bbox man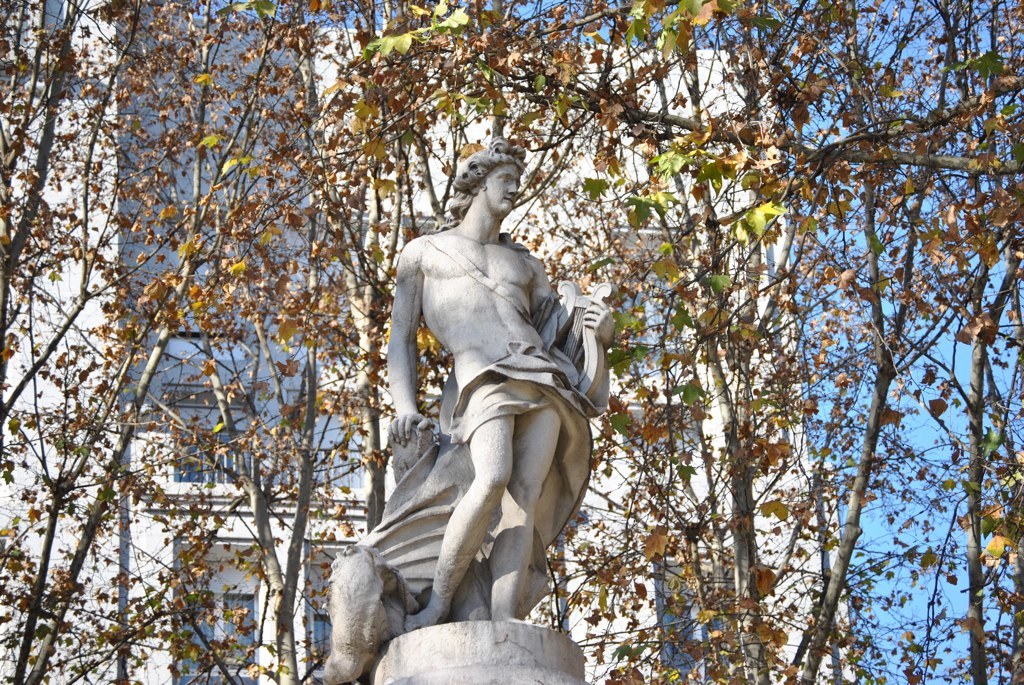
pyautogui.locateOnScreen(350, 127, 606, 648)
